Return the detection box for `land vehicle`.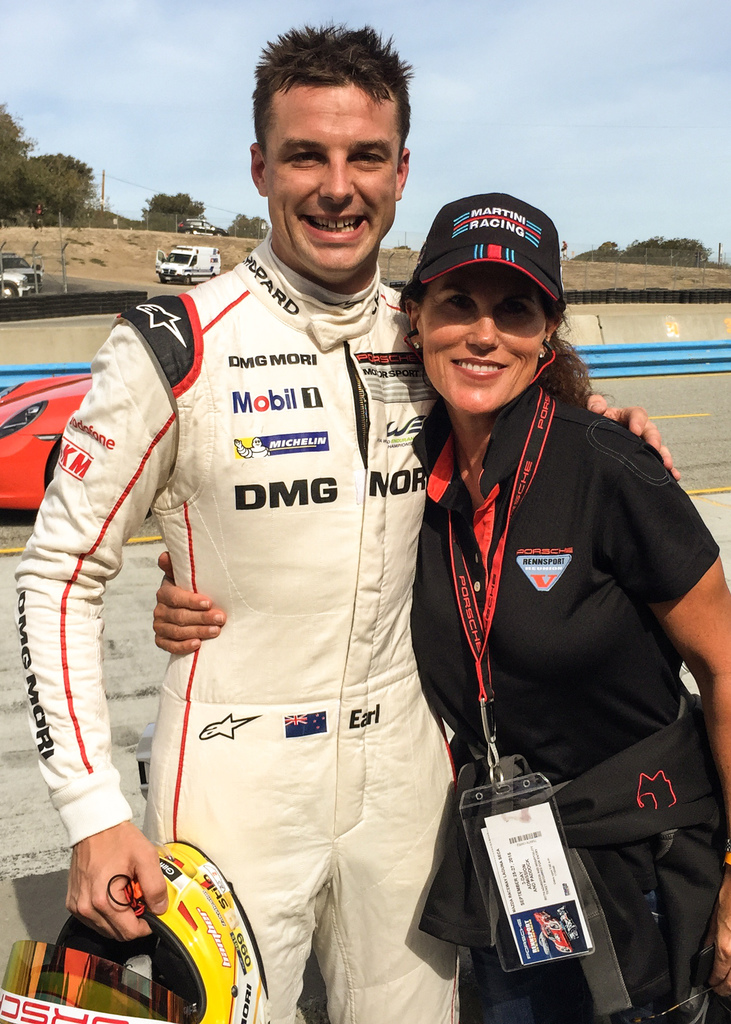
0:251:43:291.
